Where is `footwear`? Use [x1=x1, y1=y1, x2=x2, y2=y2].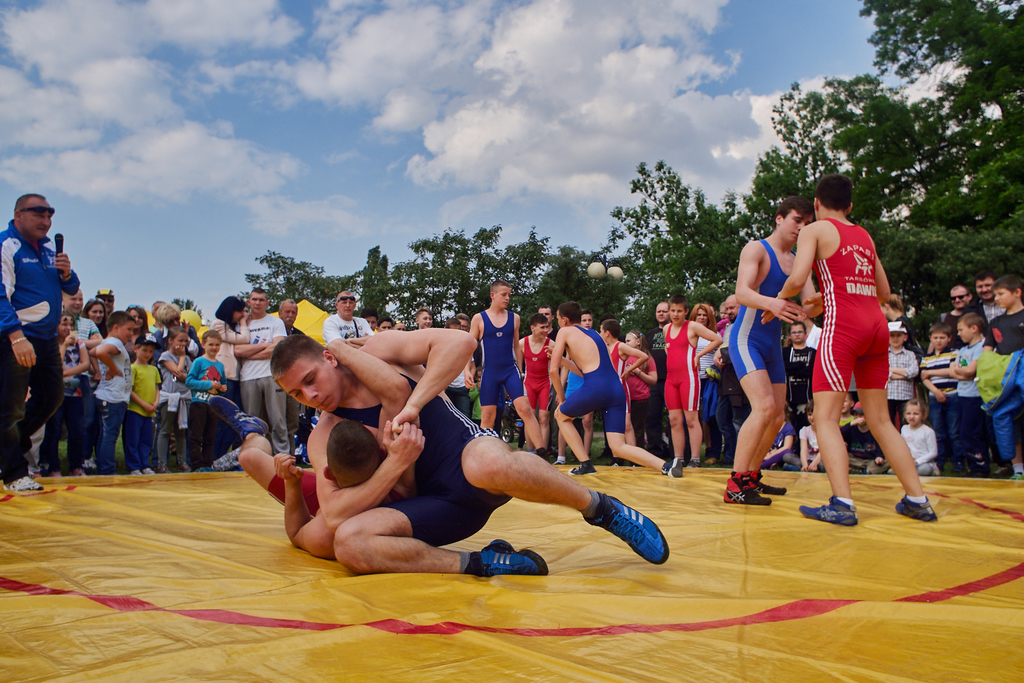
[x1=895, y1=496, x2=939, y2=522].
